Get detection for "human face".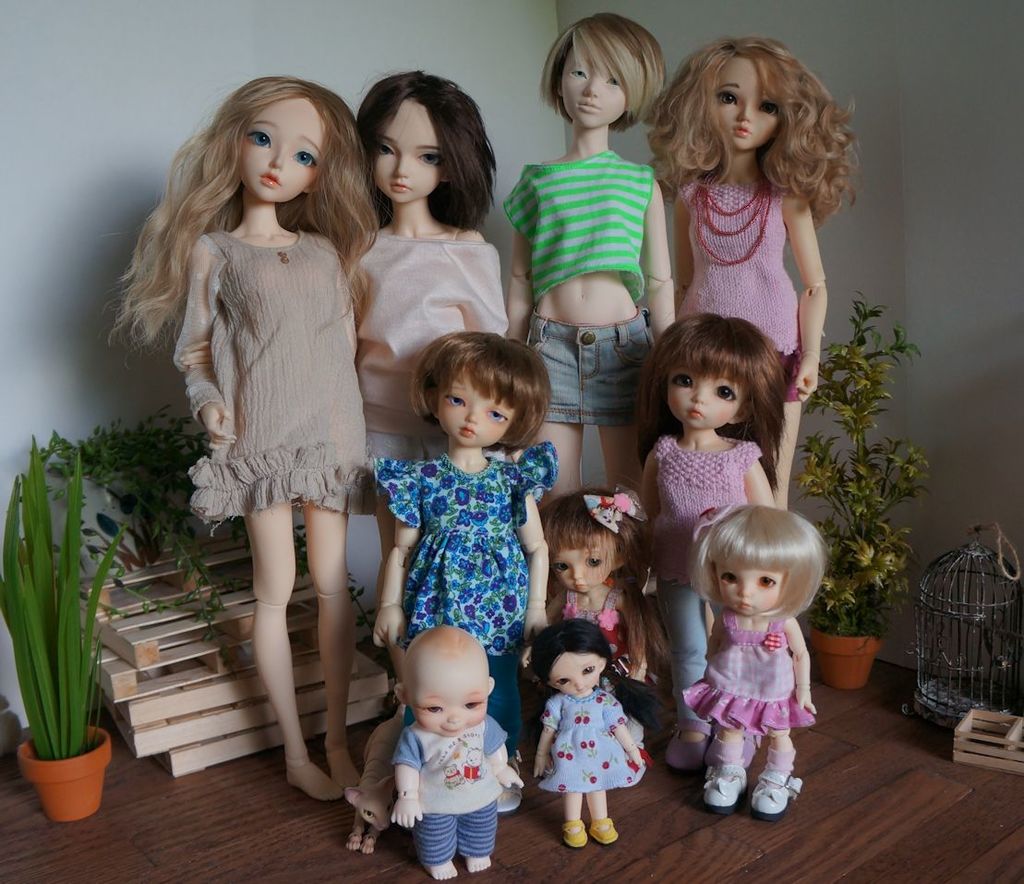
Detection: 374/101/436/200.
